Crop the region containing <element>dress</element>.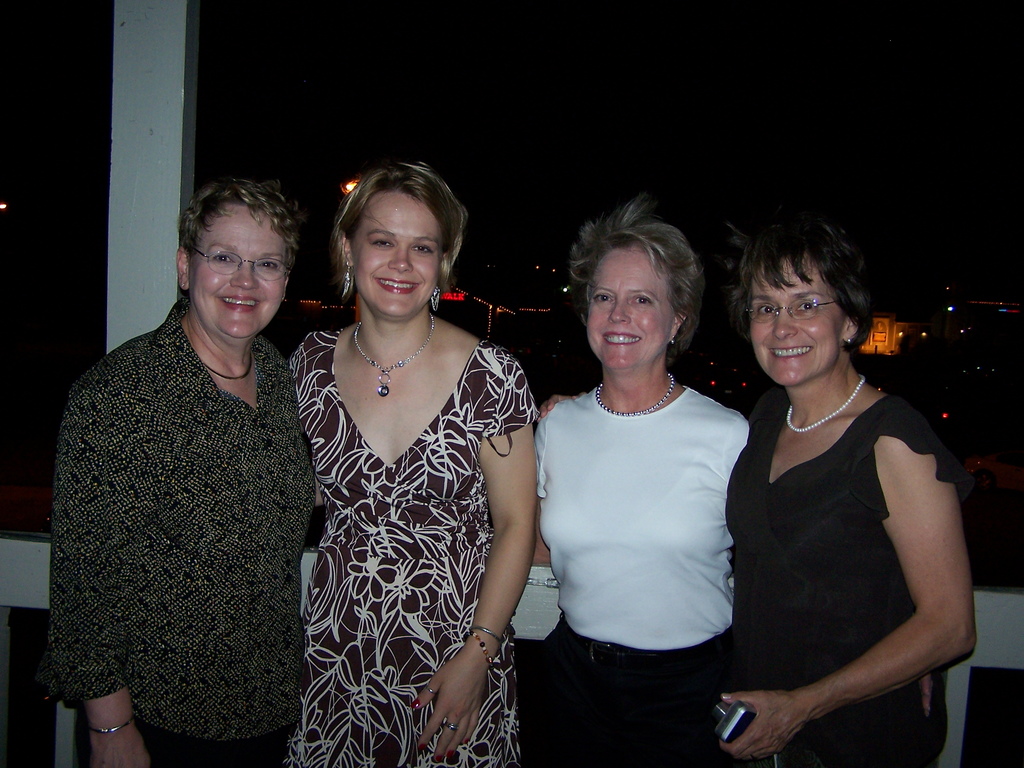
Crop region: BBox(270, 287, 516, 746).
